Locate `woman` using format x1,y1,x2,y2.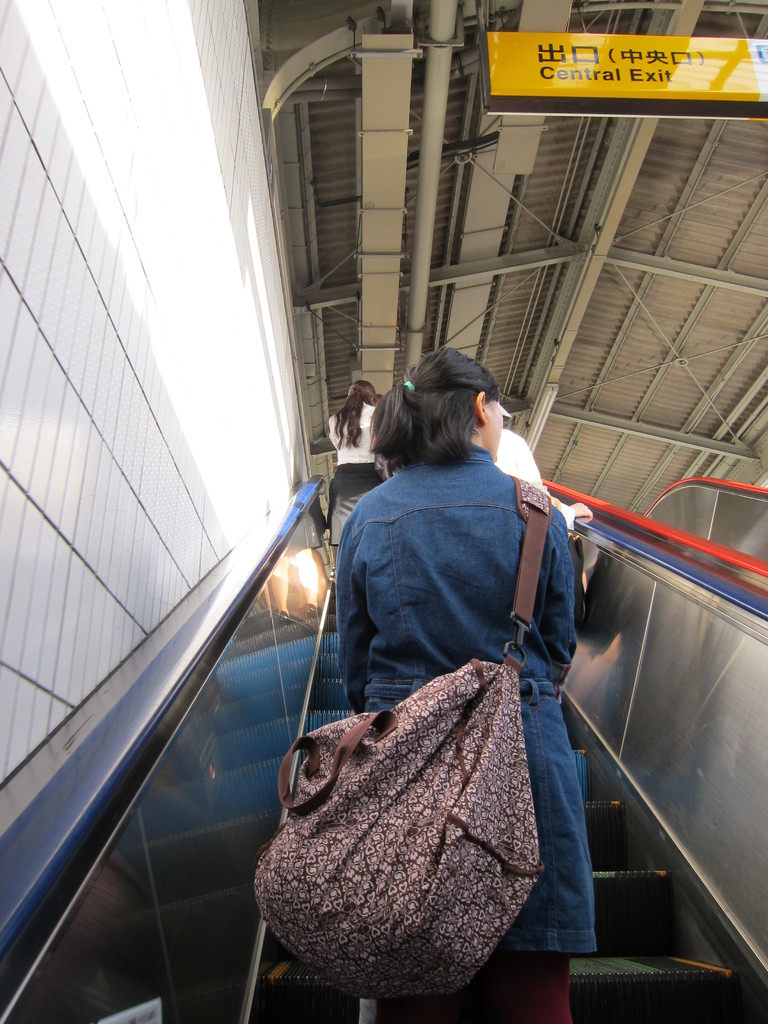
324,374,376,538.
